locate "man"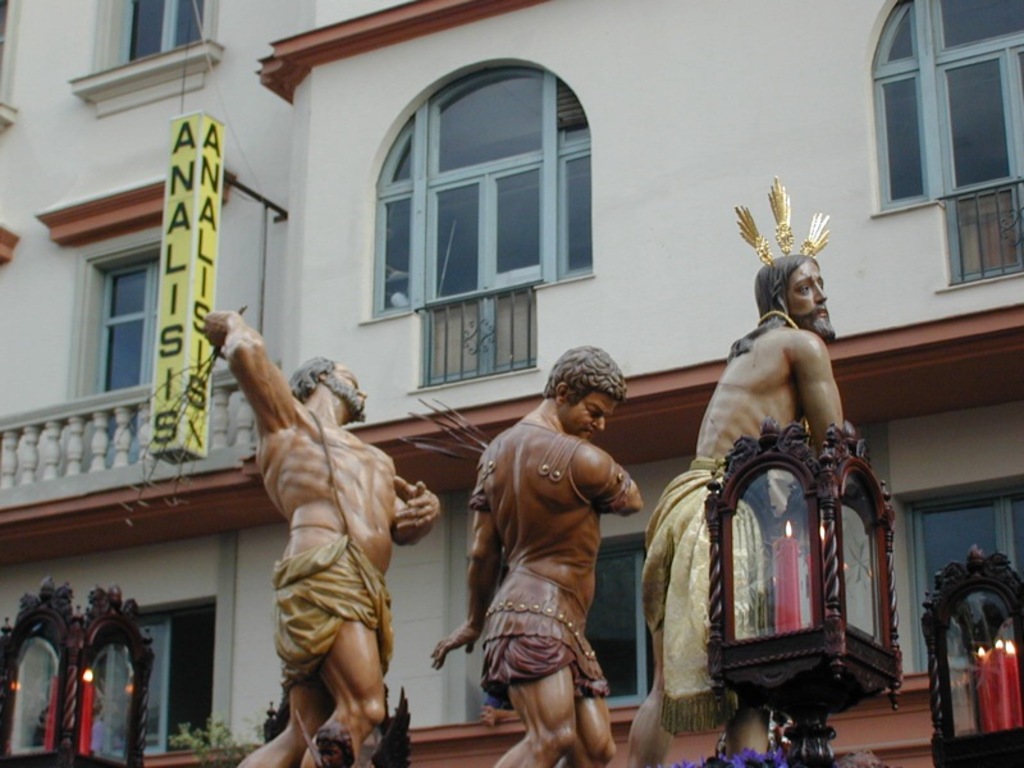
622 172 846 767
